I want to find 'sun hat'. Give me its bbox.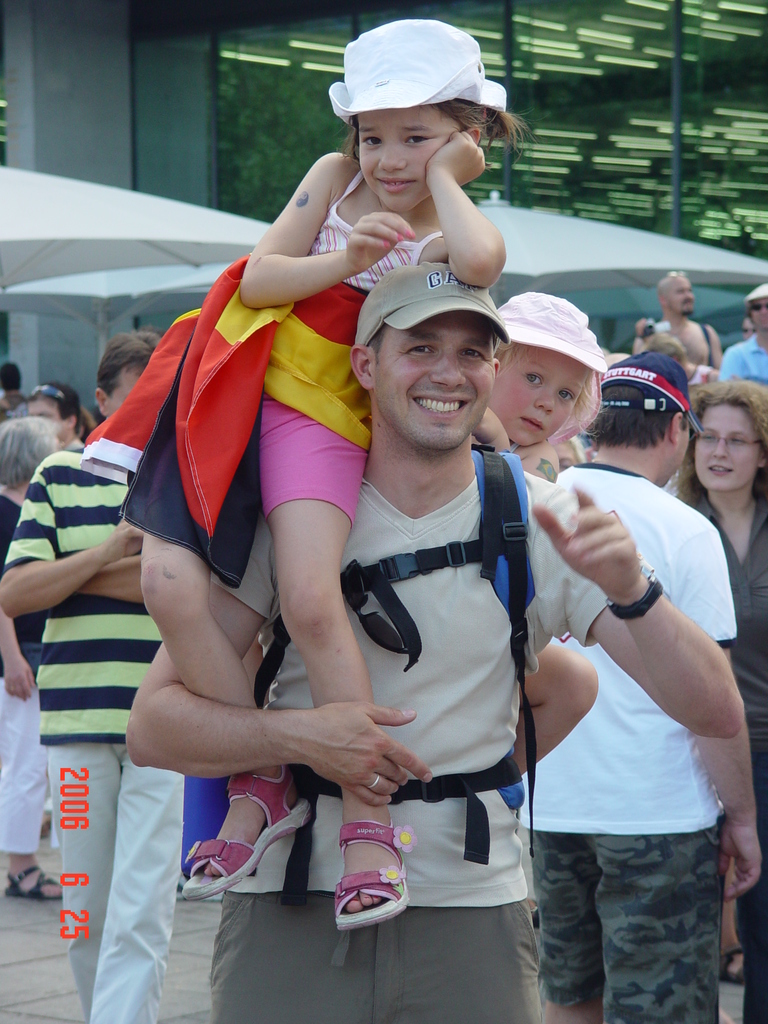
[596, 350, 708, 450].
